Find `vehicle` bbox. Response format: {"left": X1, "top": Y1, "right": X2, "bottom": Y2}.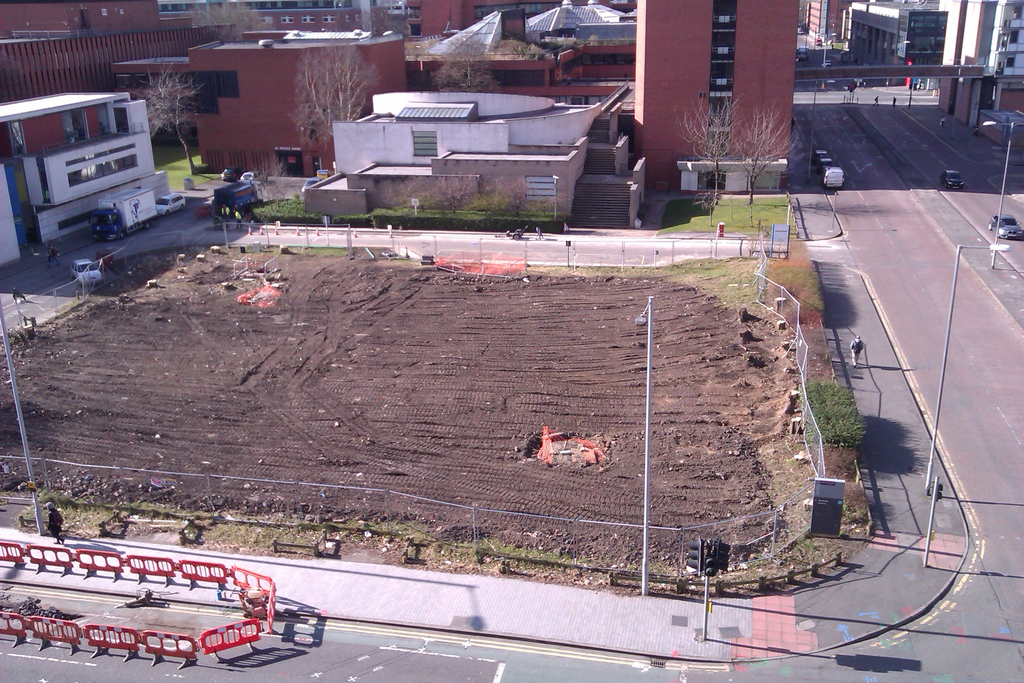
{"left": 237, "top": 170, "right": 257, "bottom": 181}.
